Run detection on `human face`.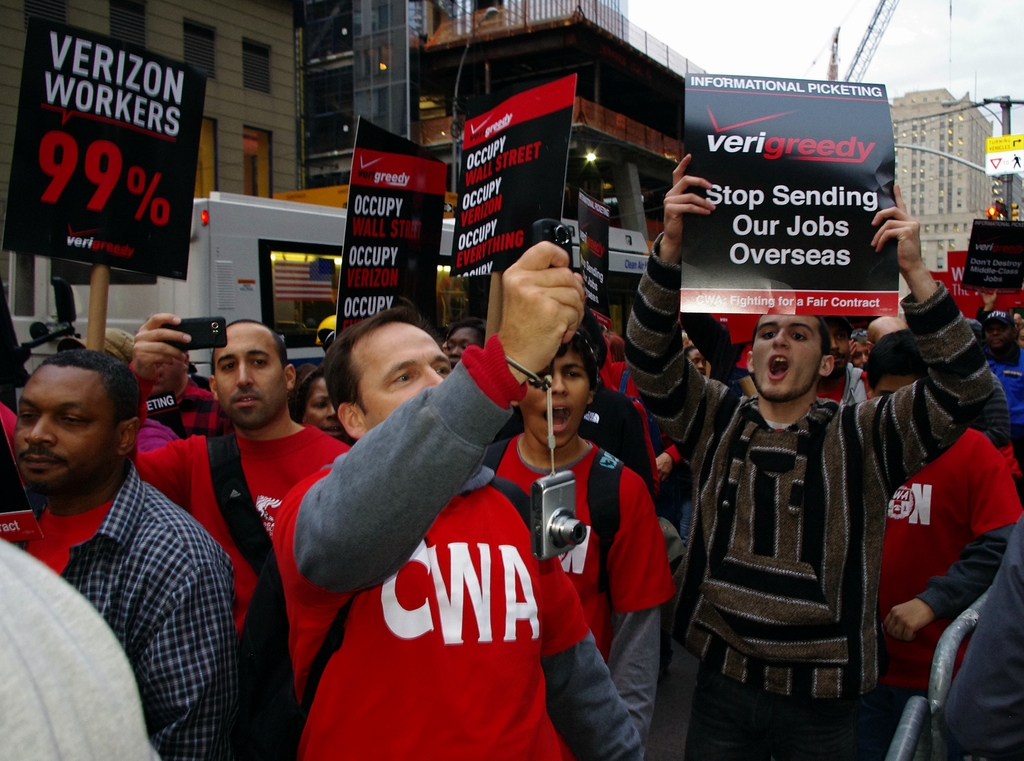
Result: x1=305, y1=375, x2=347, y2=438.
